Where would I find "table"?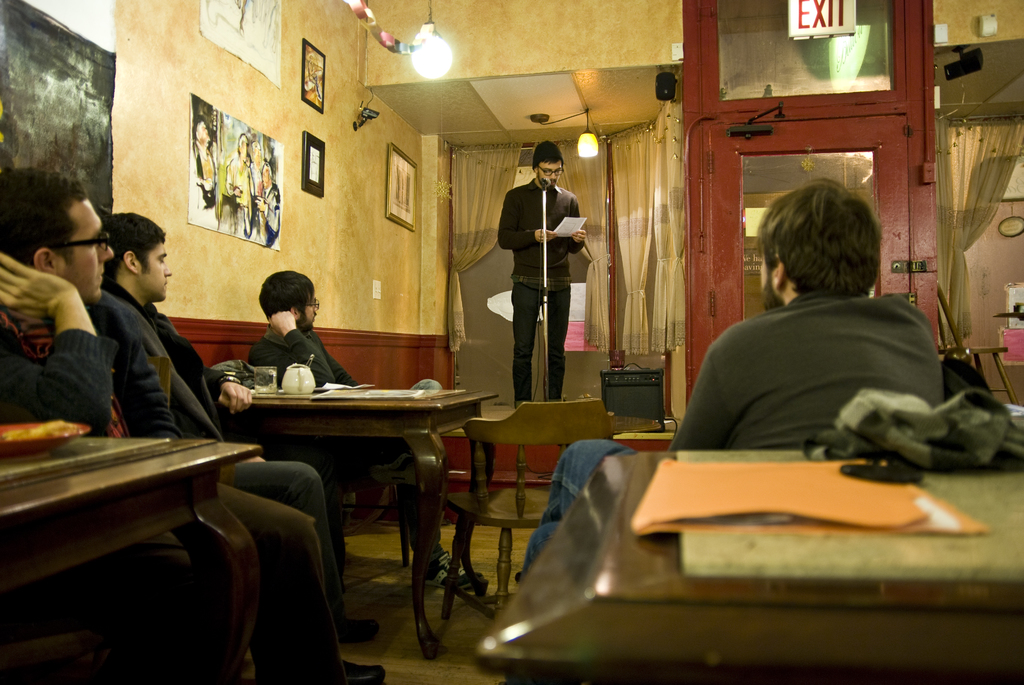
At Rect(0, 405, 278, 683).
